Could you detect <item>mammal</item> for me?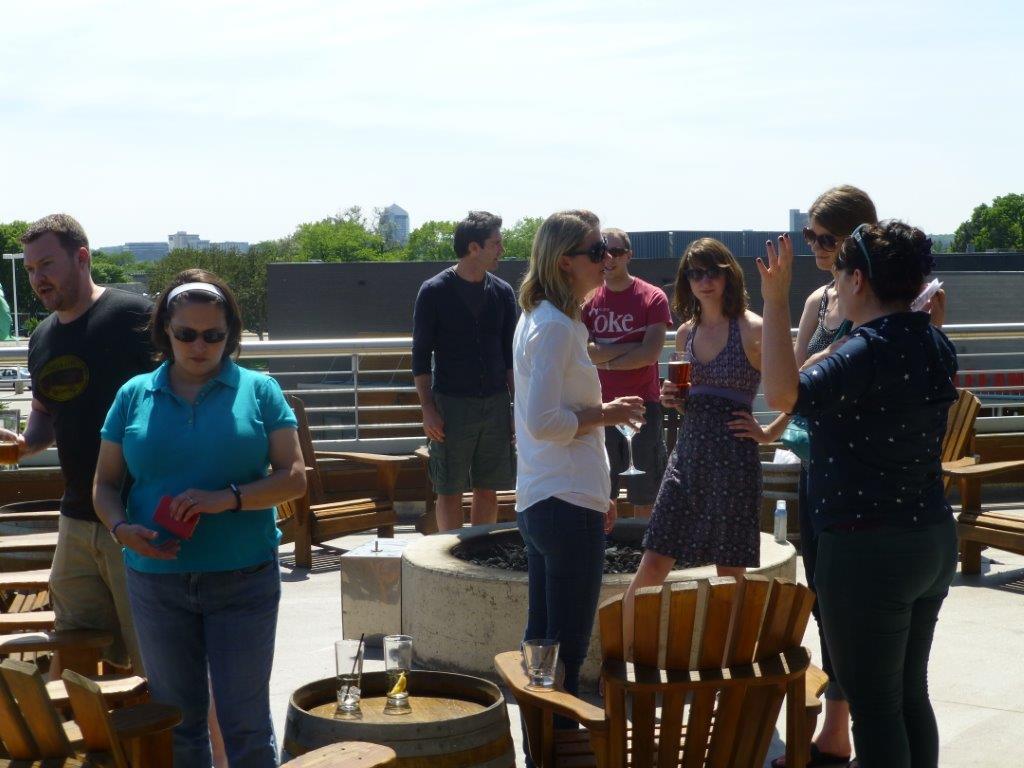
Detection result: locate(788, 179, 884, 765).
